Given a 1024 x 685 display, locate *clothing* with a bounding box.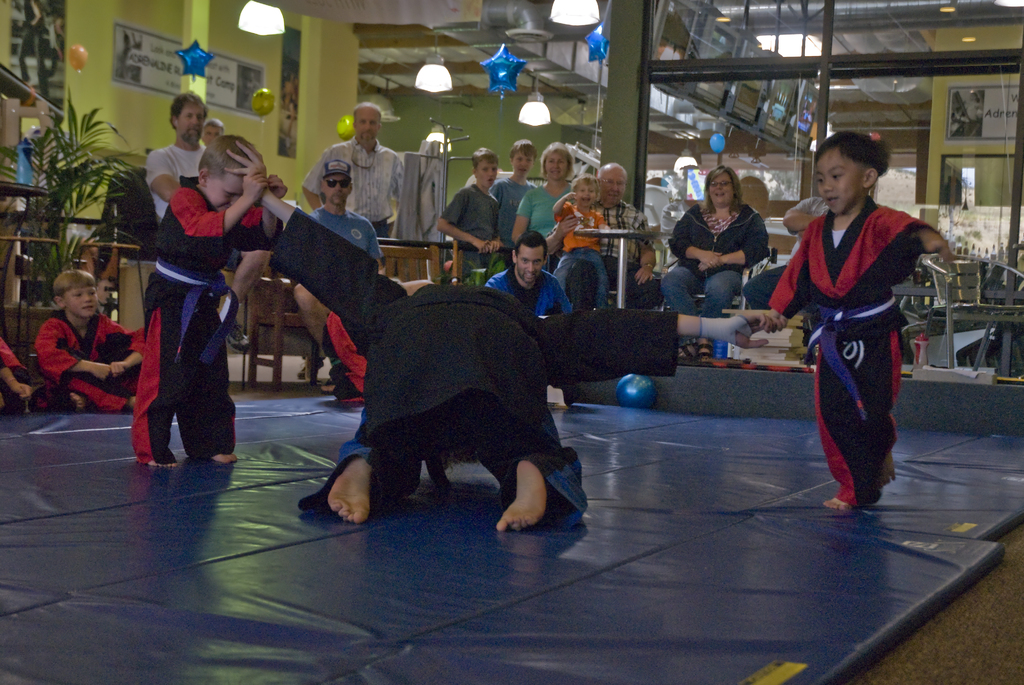
Located: [143, 169, 271, 466].
